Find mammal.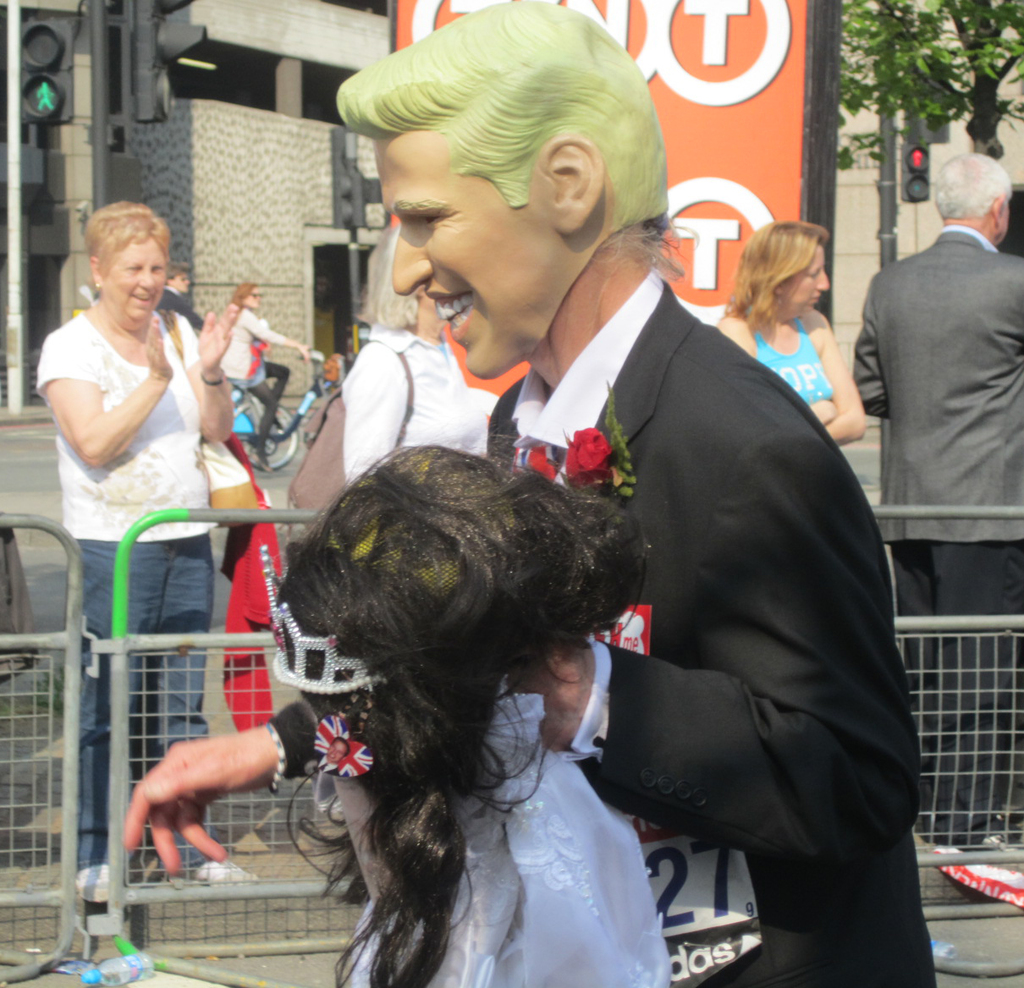
[146,256,210,330].
